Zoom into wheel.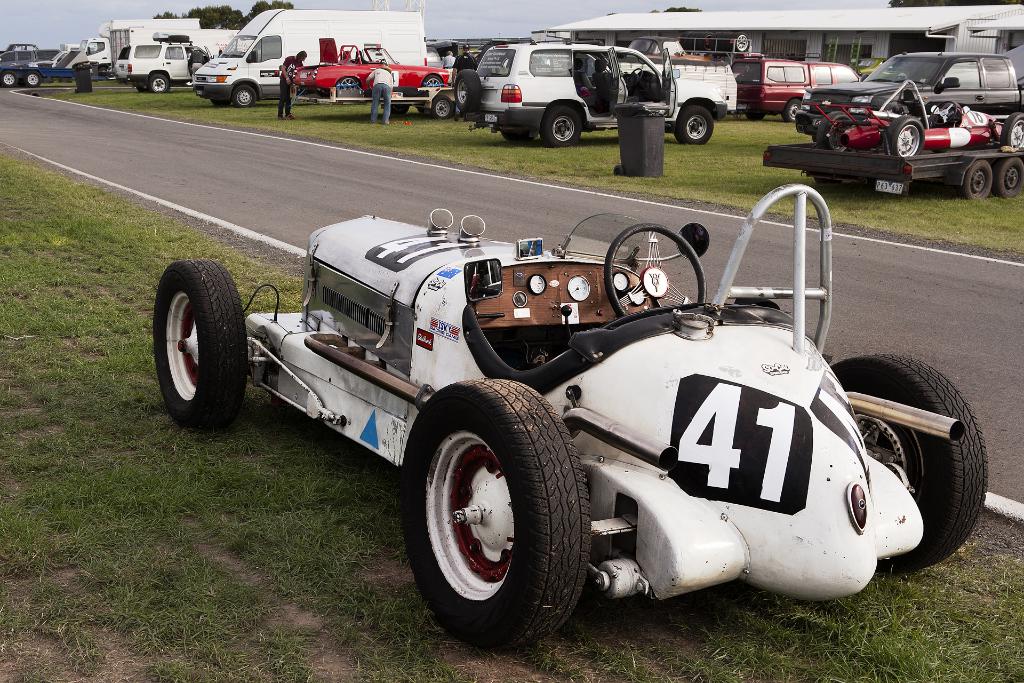
Zoom target: region(815, 111, 854, 149).
